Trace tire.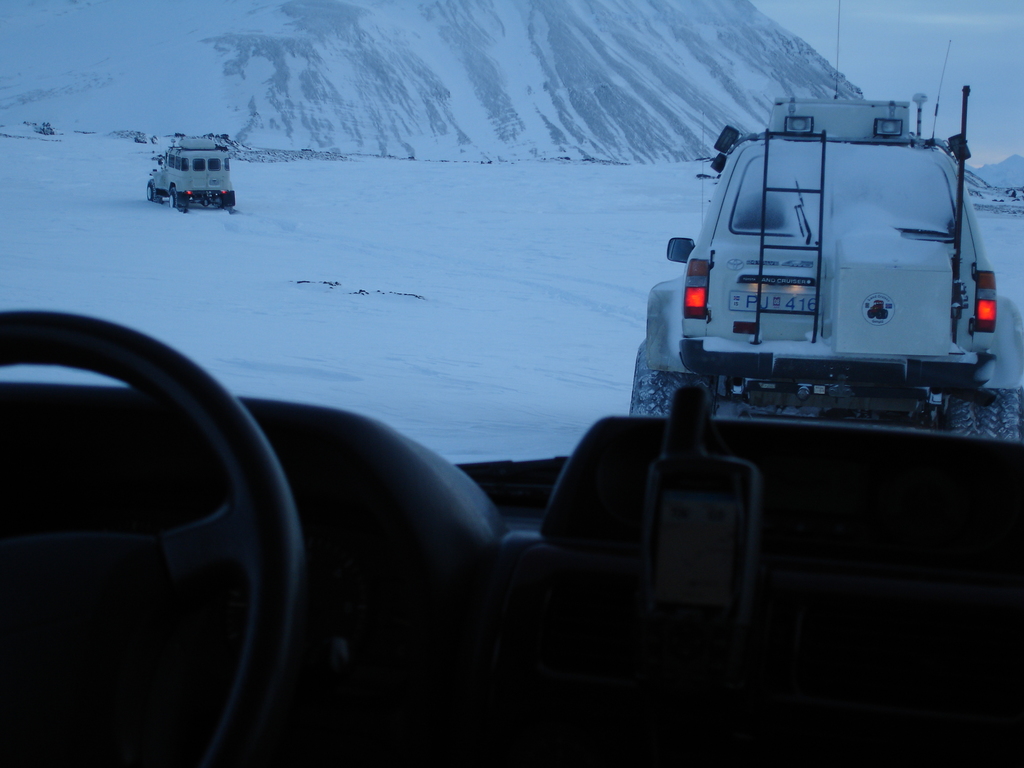
Traced to <bbox>218, 196, 236, 209</bbox>.
